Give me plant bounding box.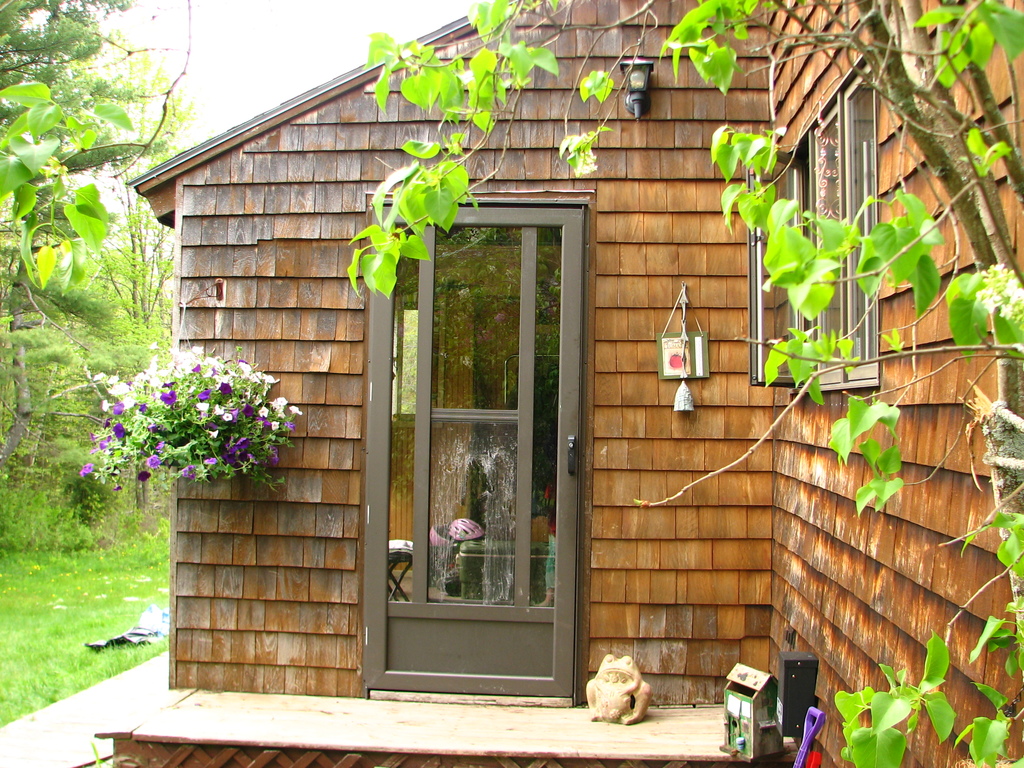
<box>90,744,111,767</box>.
